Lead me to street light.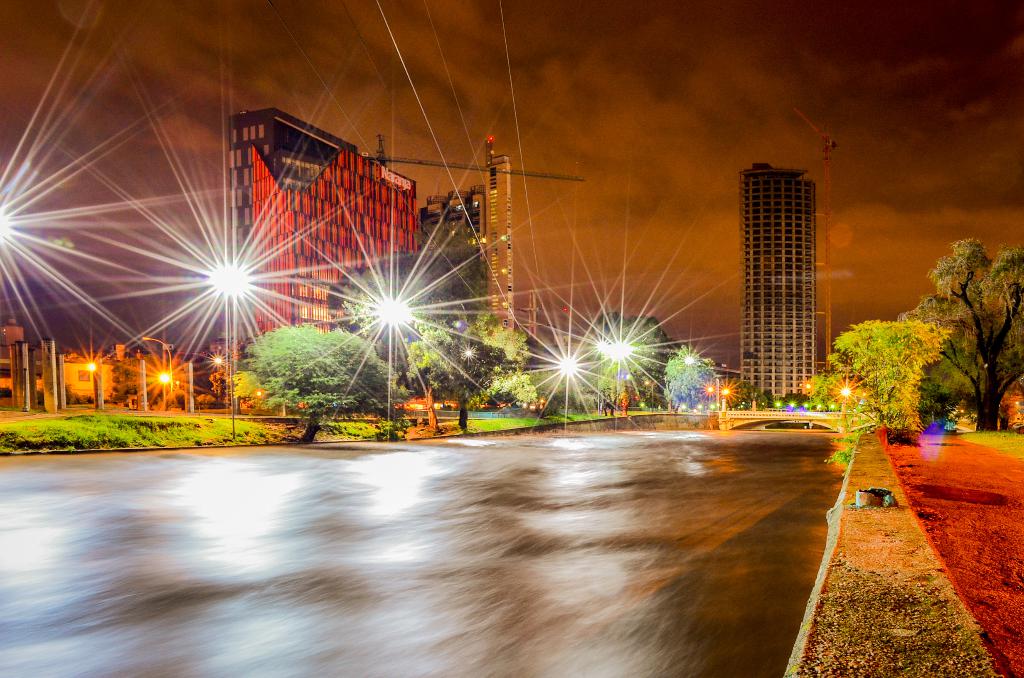
Lead to crop(220, 261, 246, 439).
